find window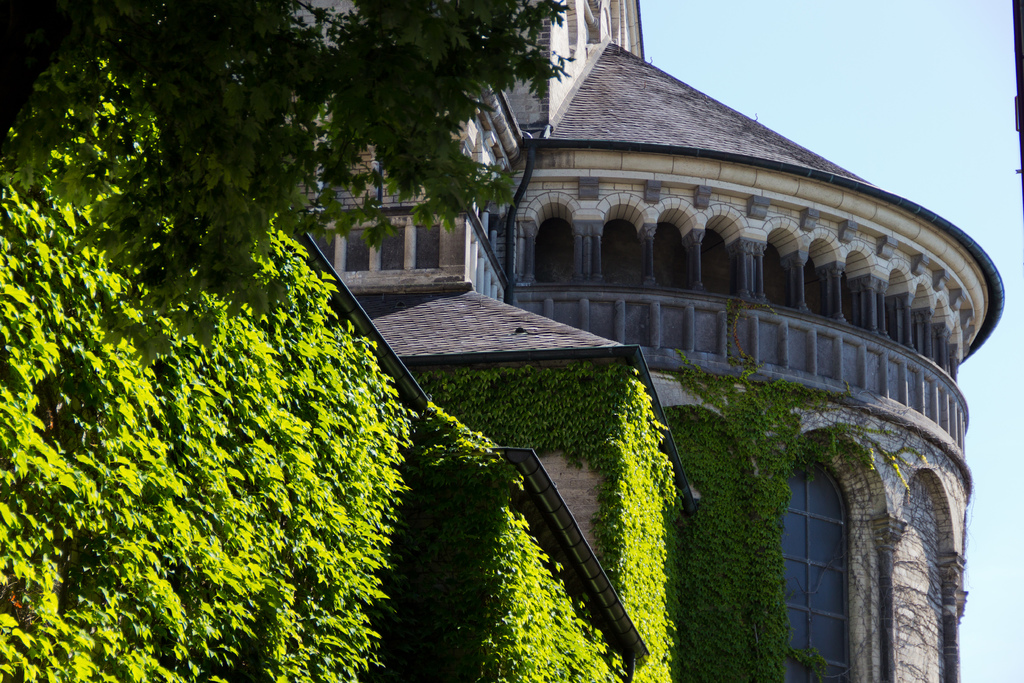
(x1=881, y1=290, x2=895, y2=331)
